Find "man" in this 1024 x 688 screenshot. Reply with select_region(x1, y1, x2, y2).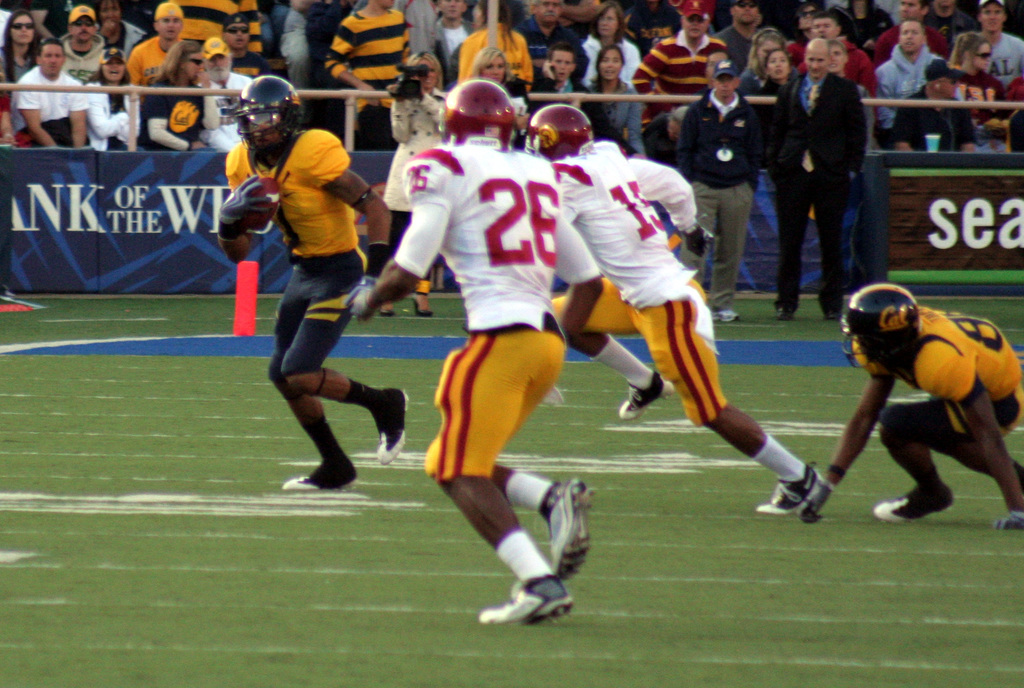
select_region(764, 36, 869, 320).
